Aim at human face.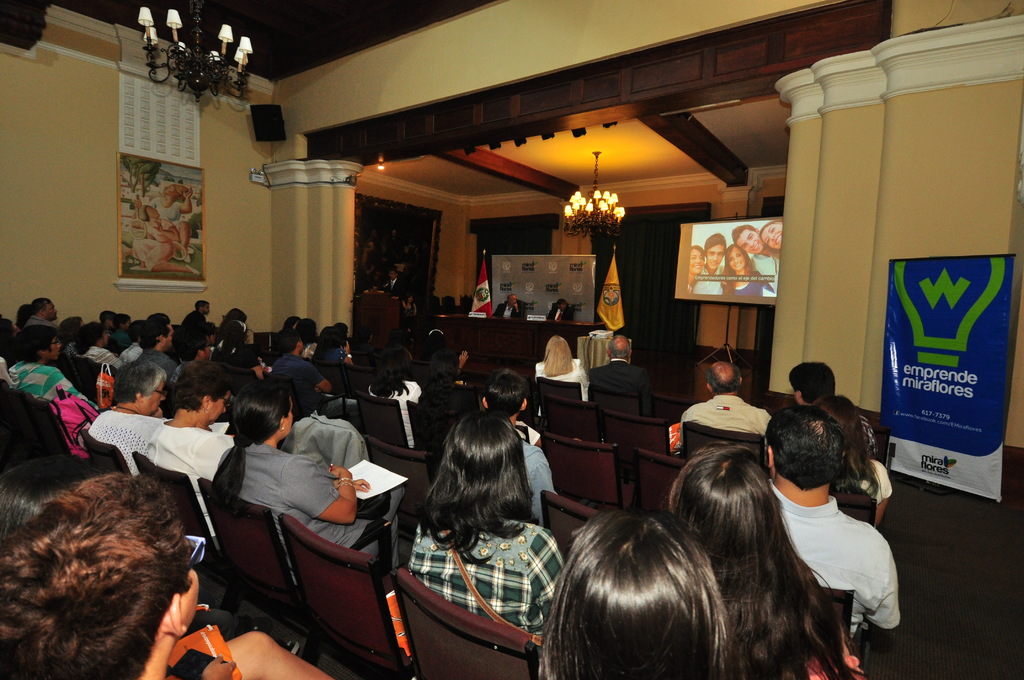
Aimed at 707 243 725 271.
